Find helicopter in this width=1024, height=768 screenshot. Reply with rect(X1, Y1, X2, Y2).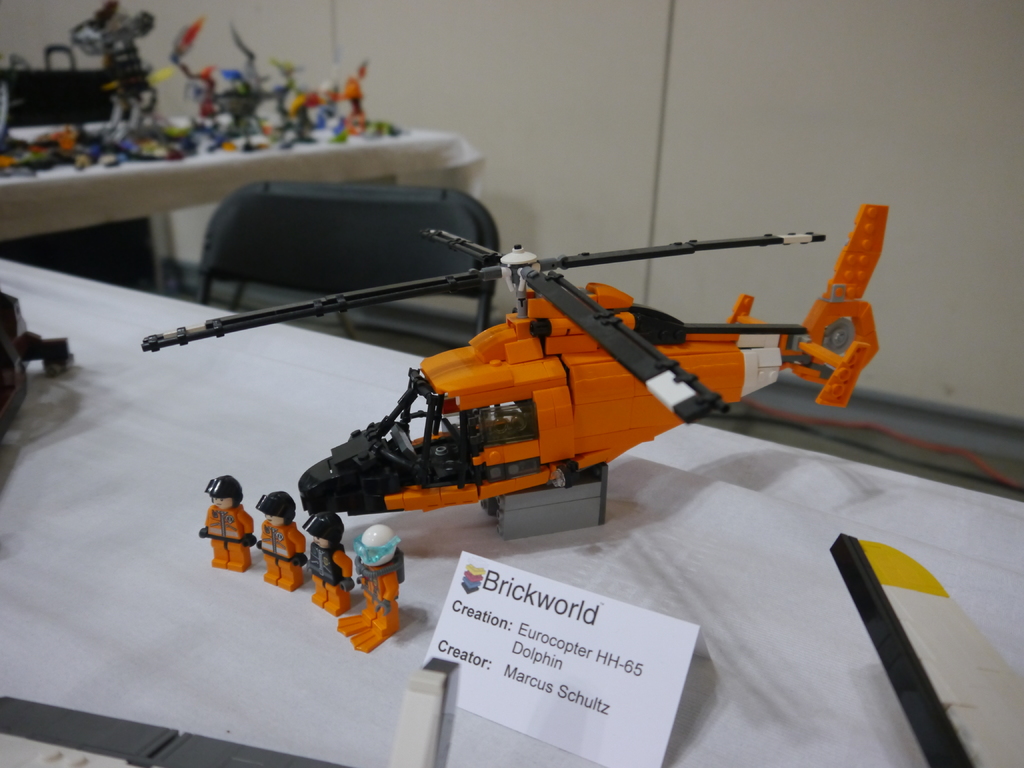
rect(140, 205, 889, 540).
